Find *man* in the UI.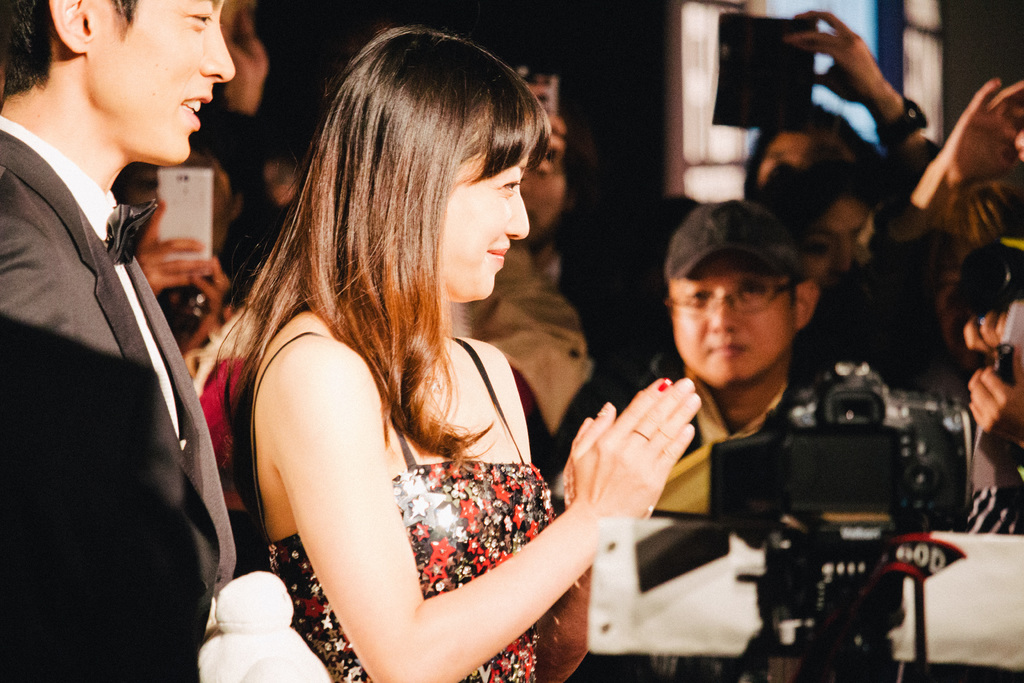
UI element at [left=964, top=254, right=1023, bottom=538].
